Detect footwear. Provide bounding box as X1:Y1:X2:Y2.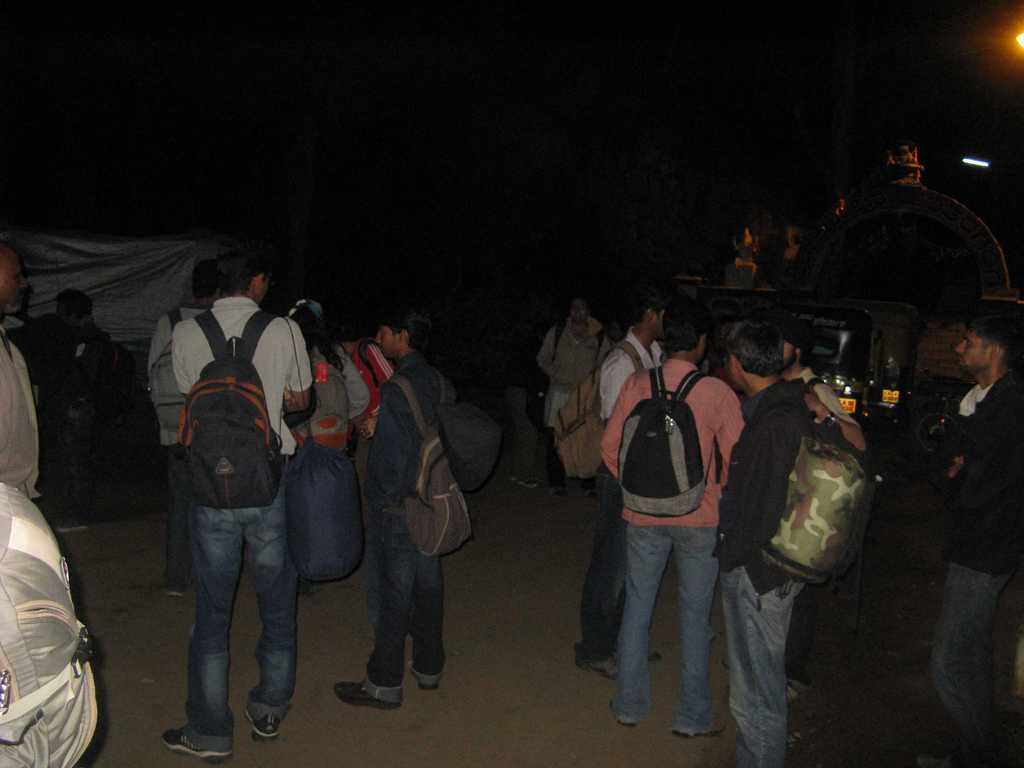
577:484:596:499.
